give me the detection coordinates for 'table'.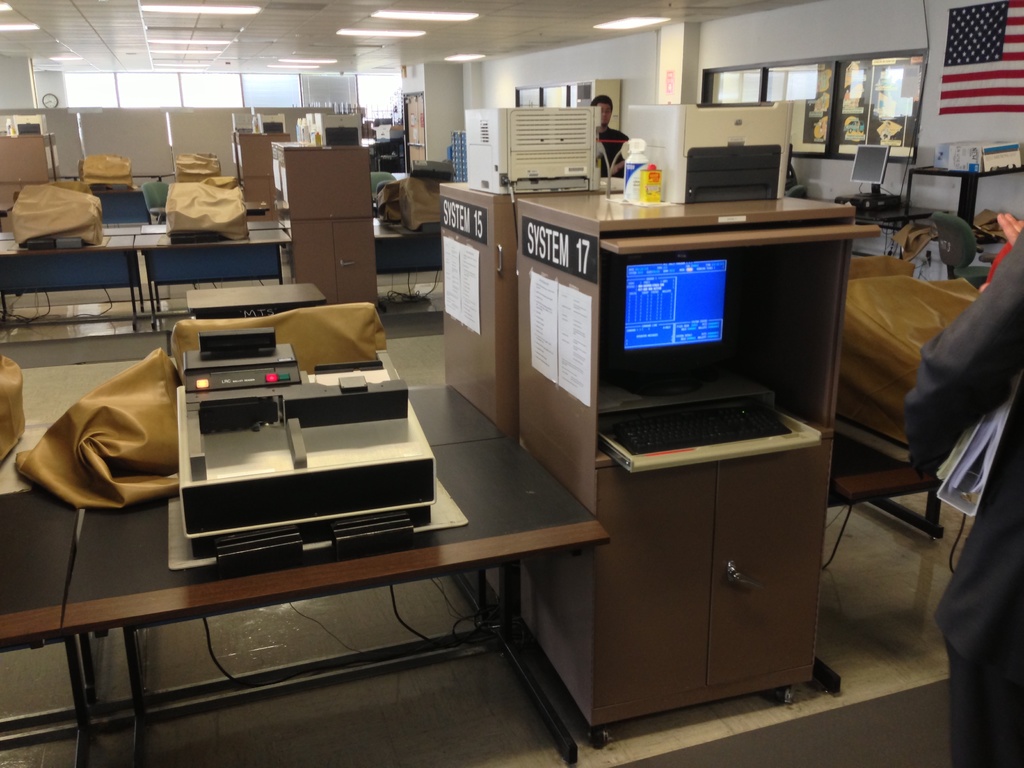
bbox=[133, 214, 292, 328].
